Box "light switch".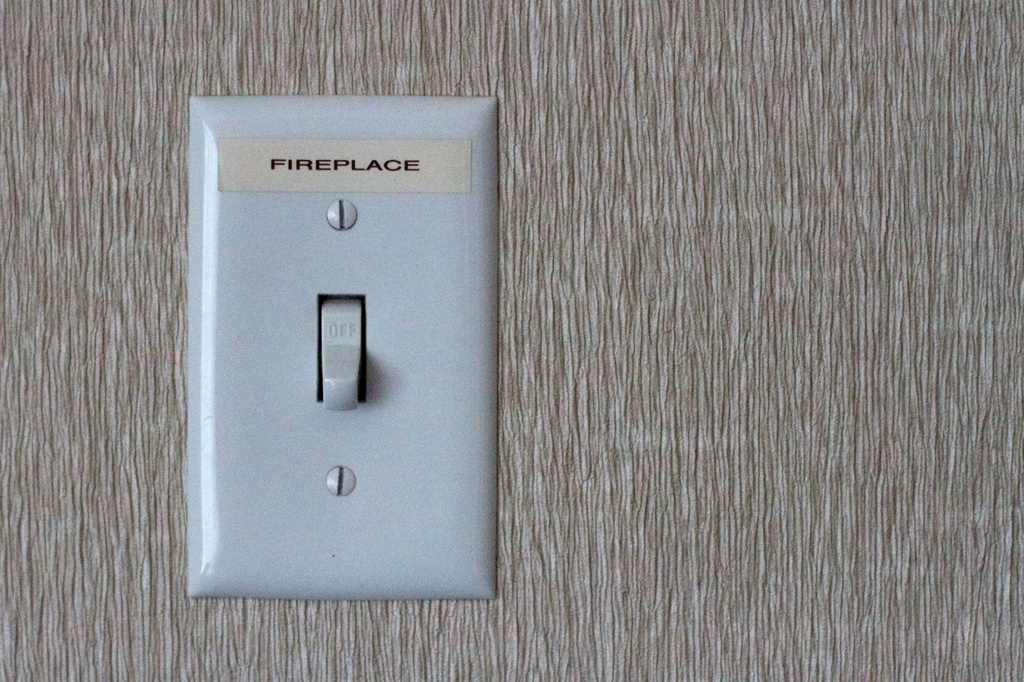
(186,88,499,603).
